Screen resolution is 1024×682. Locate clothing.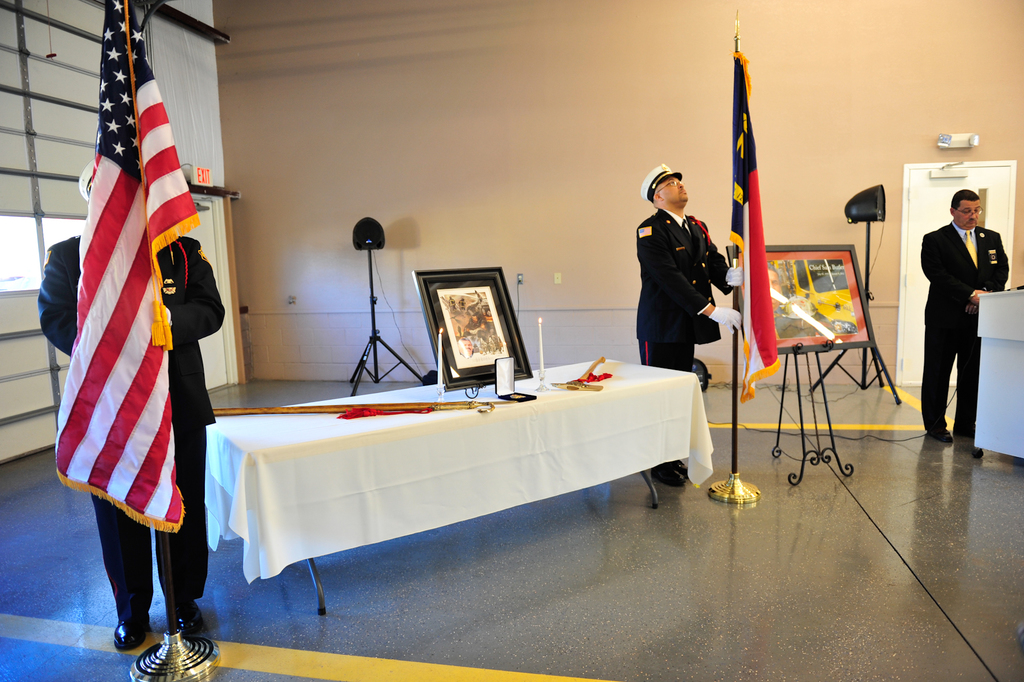
(631,208,742,462).
